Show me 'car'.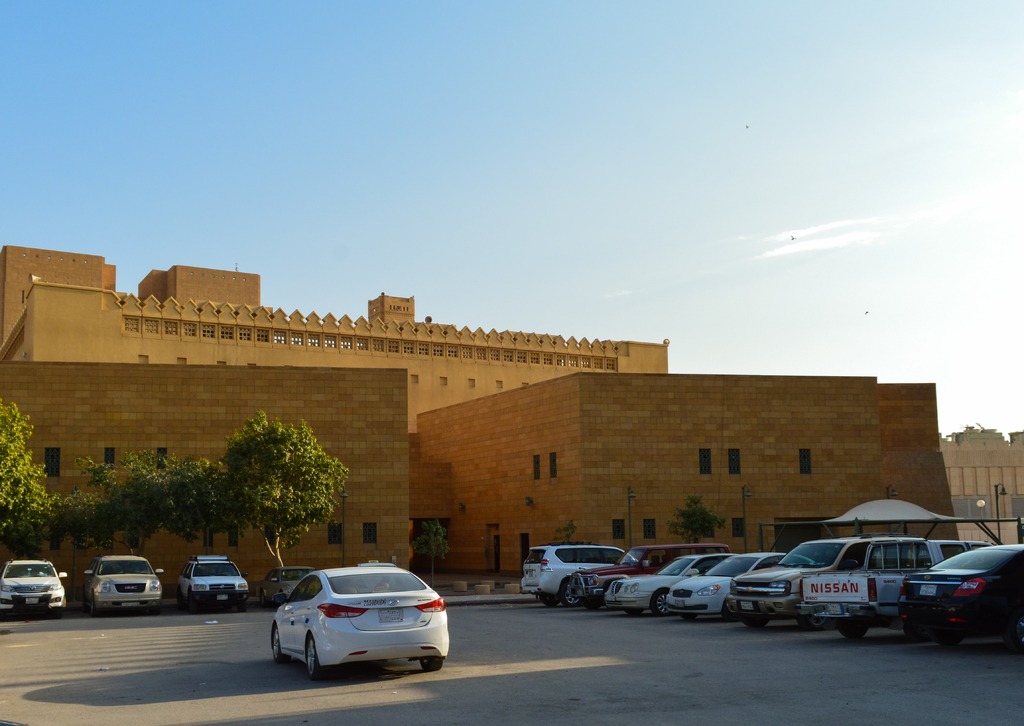
'car' is here: crop(794, 535, 989, 654).
